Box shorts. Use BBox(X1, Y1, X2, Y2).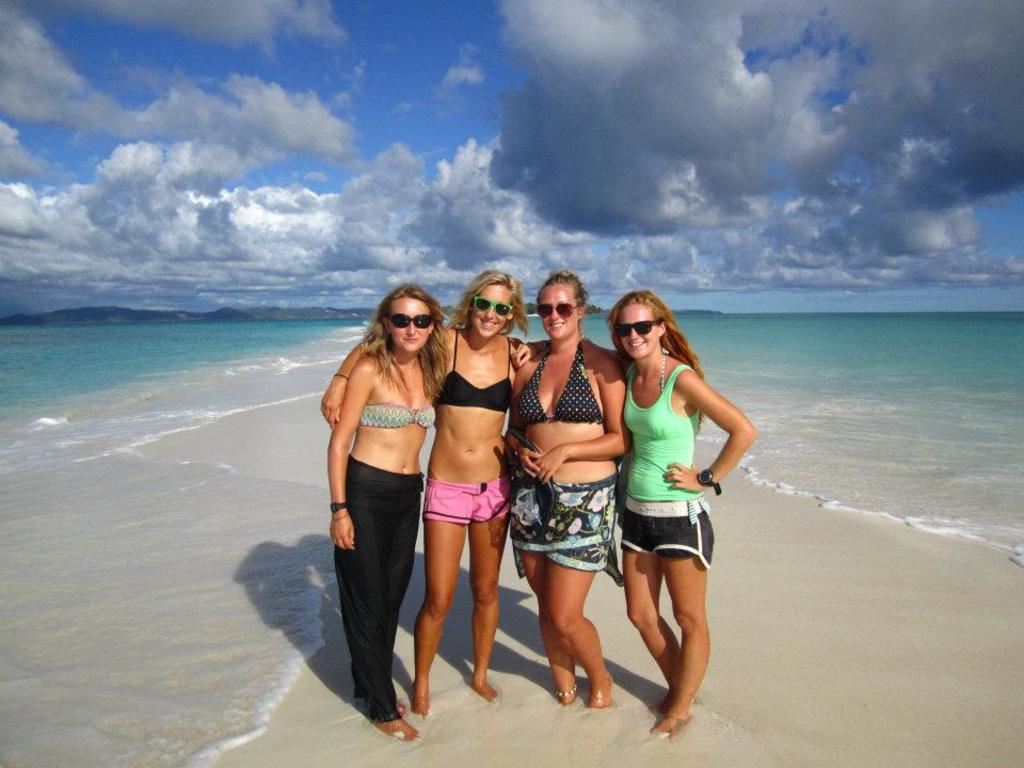
BBox(422, 476, 506, 529).
